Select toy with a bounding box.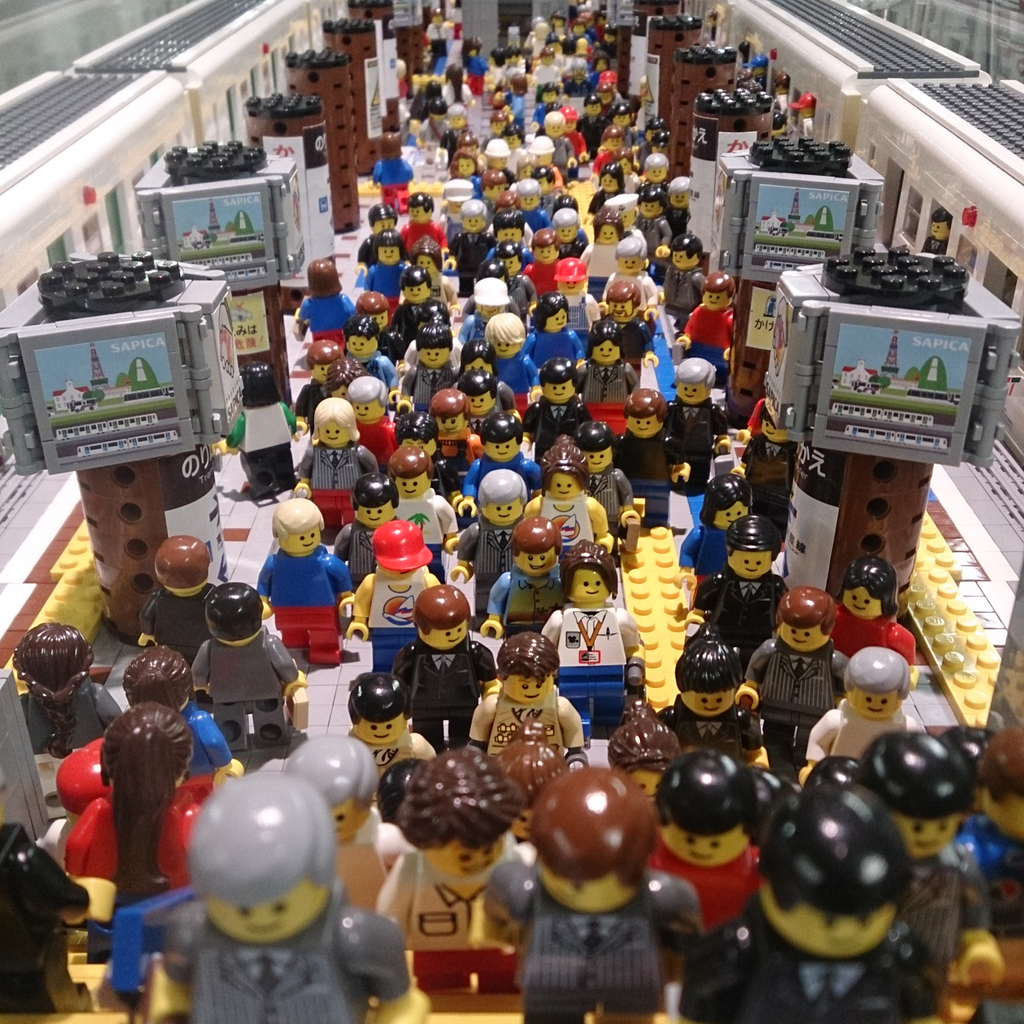
x1=510 y1=752 x2=711 y2=1011.
